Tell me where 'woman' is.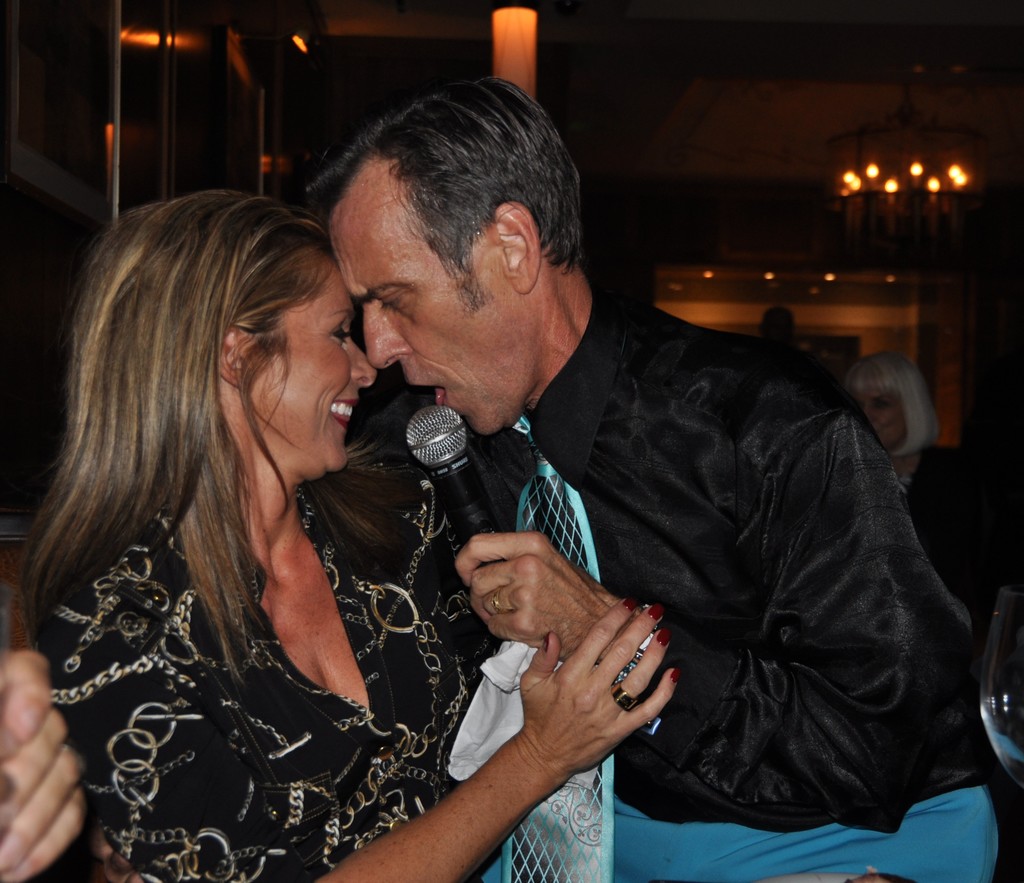
'woman' is at [90, 119, 622, 882].
